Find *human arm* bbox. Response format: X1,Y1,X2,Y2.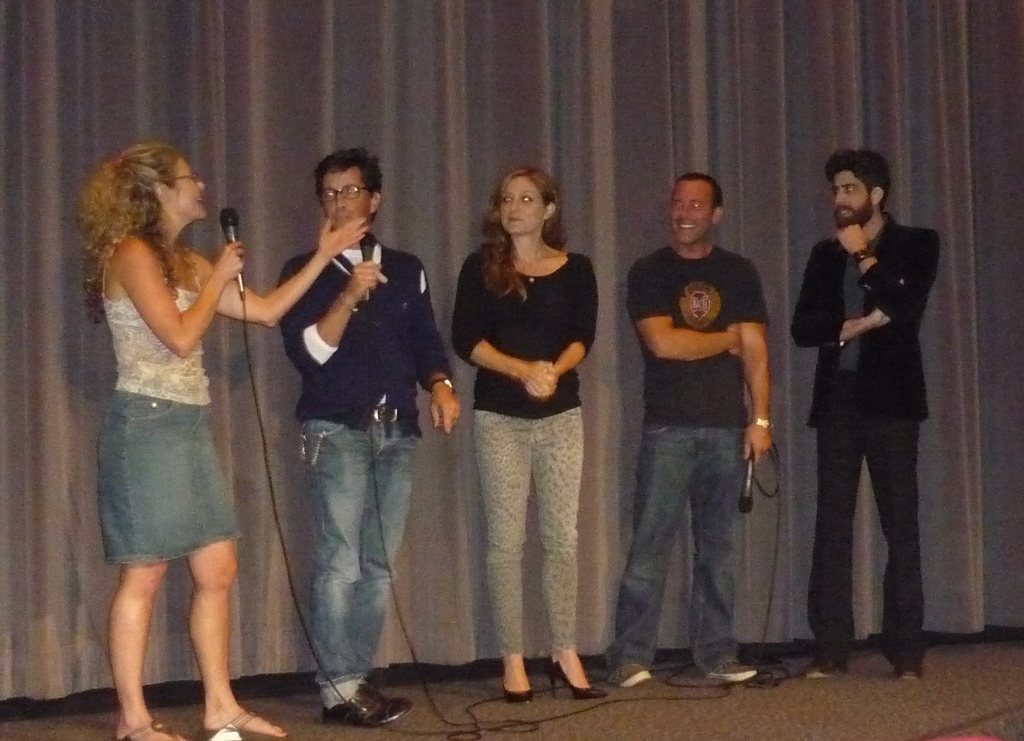
840,223,939,312.
